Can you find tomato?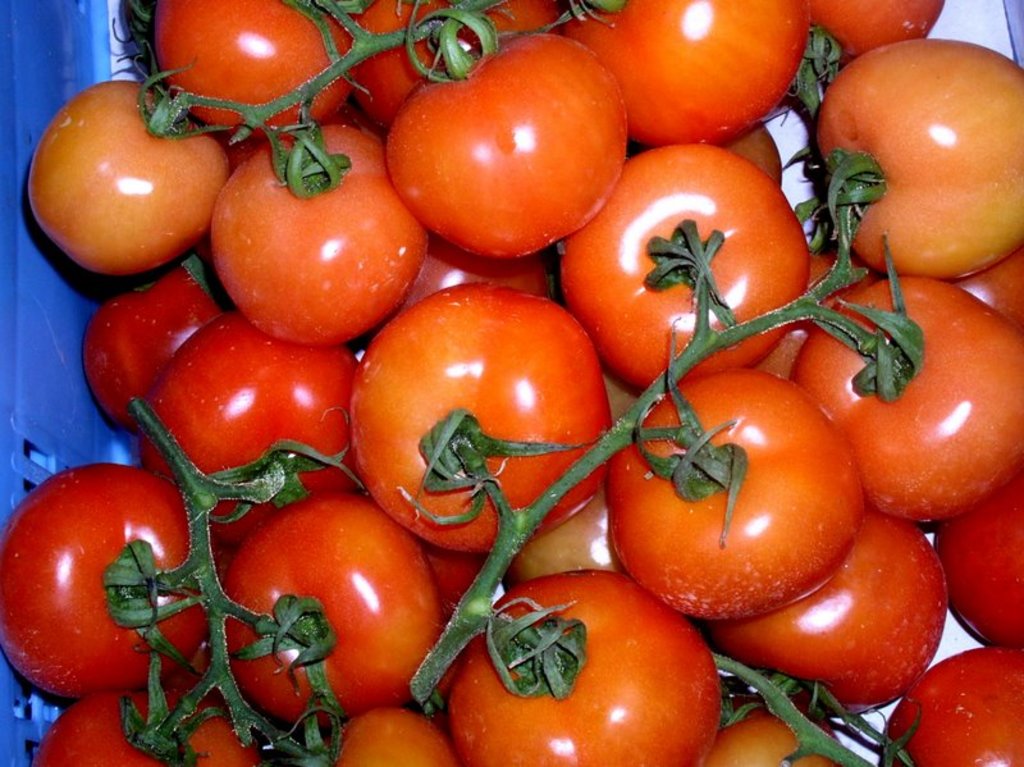
Yes, bounding box: box=[562, 0, 810, 146].
